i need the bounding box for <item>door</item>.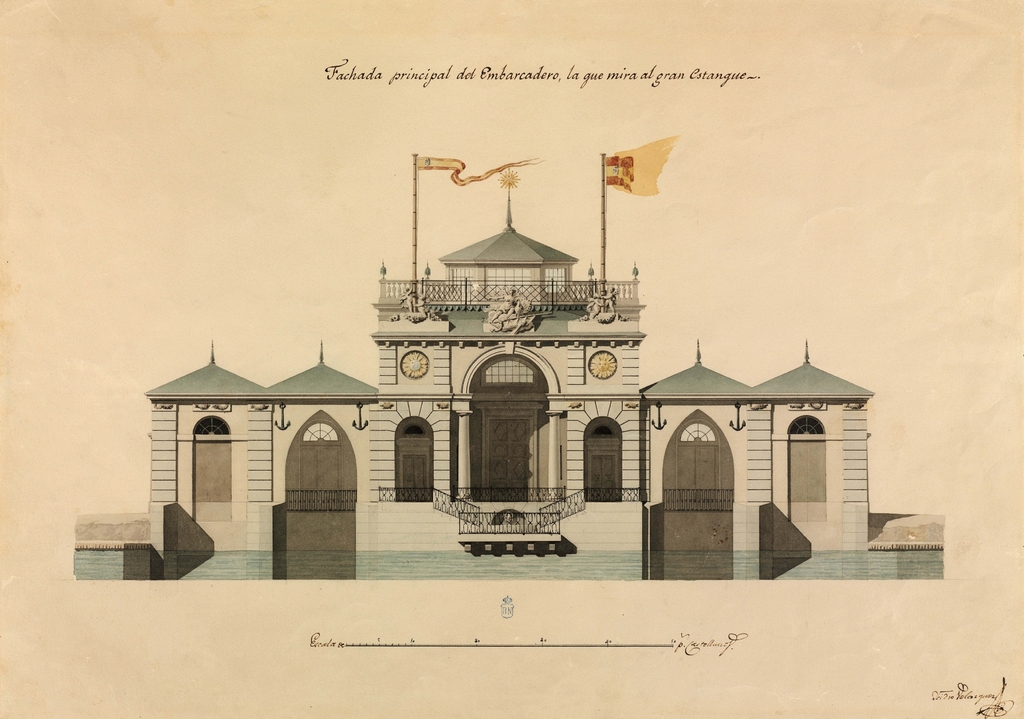
Here it is: {"left": 678, "top": 443, "right": 719, "bottom": 508}.
